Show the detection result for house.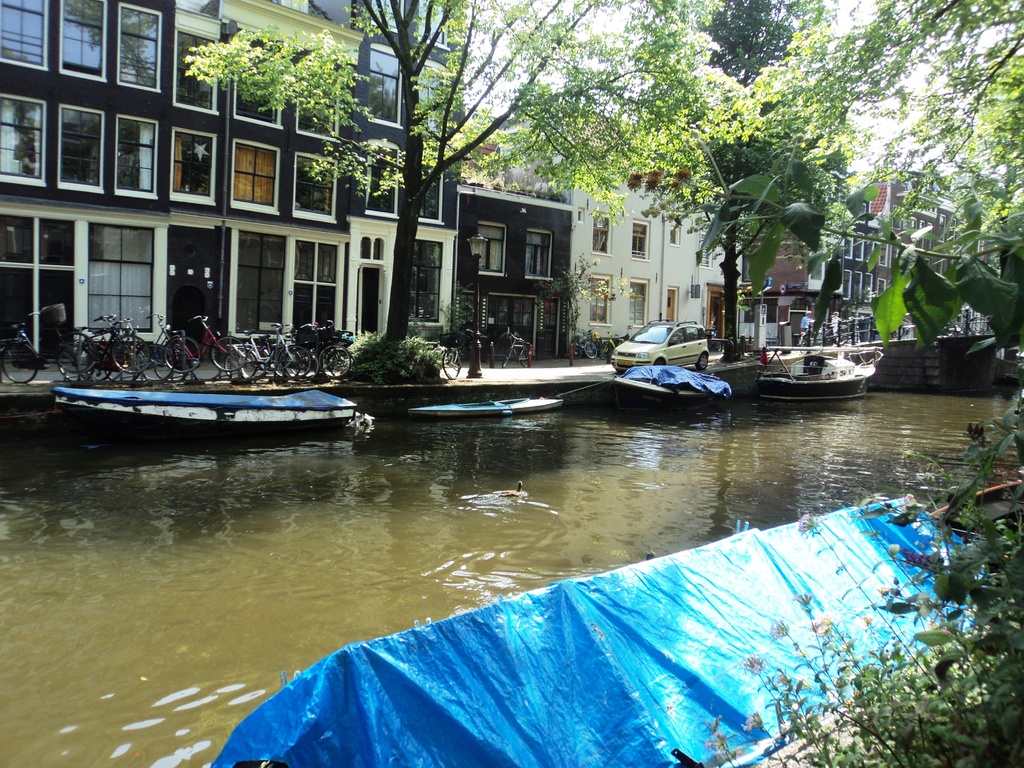
<region>456, 200, 566, 356</region>.
